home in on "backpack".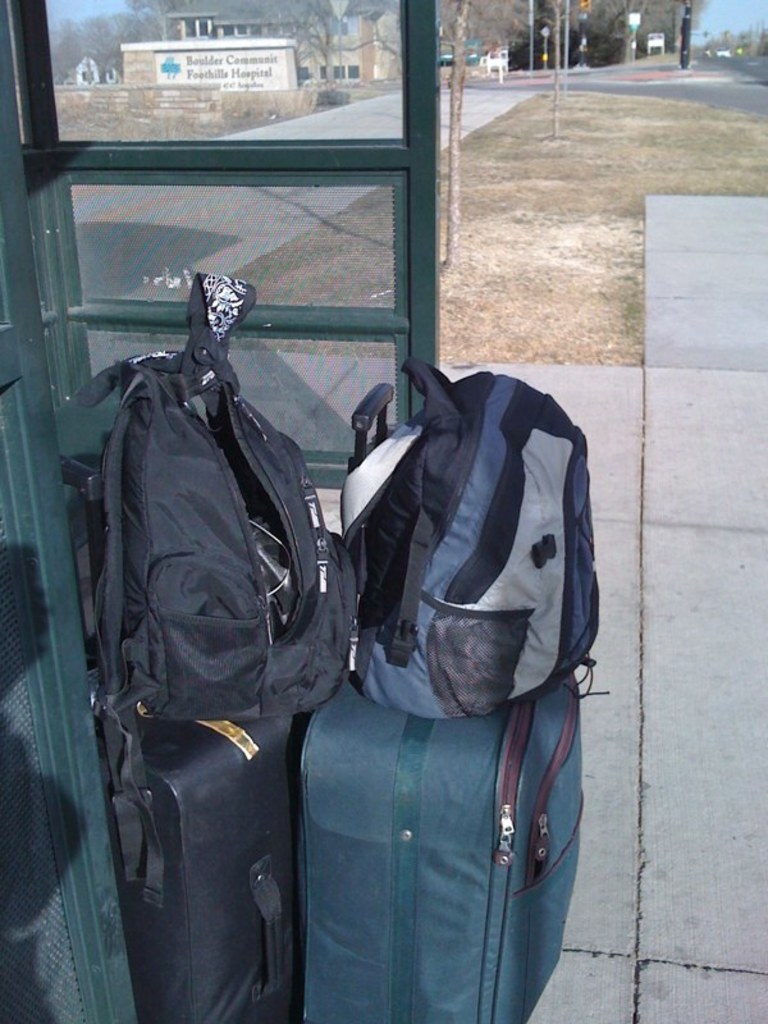
Homed in at x1=344, y1=370, x2=611, y2=719.
